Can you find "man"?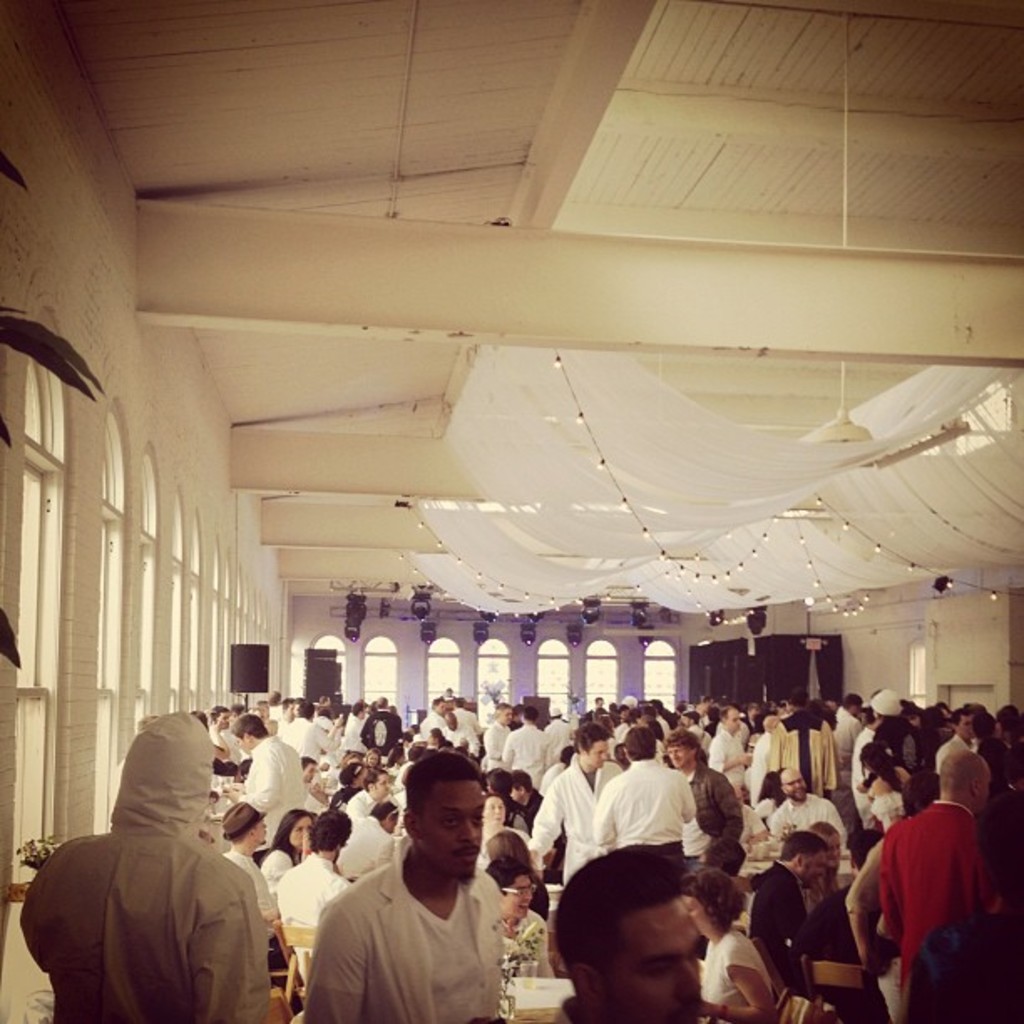
Yes, bounding box: bbox(271, 808, 353, 994).
